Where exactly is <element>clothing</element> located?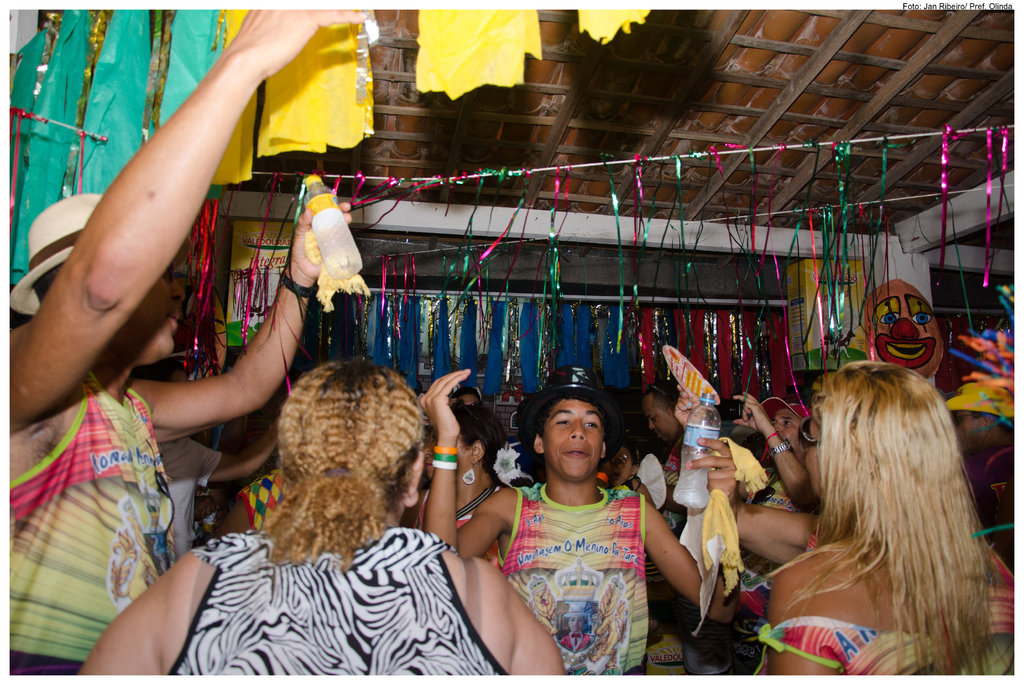
Its bounding box is <region>413, 483, 504, 567</region>.
